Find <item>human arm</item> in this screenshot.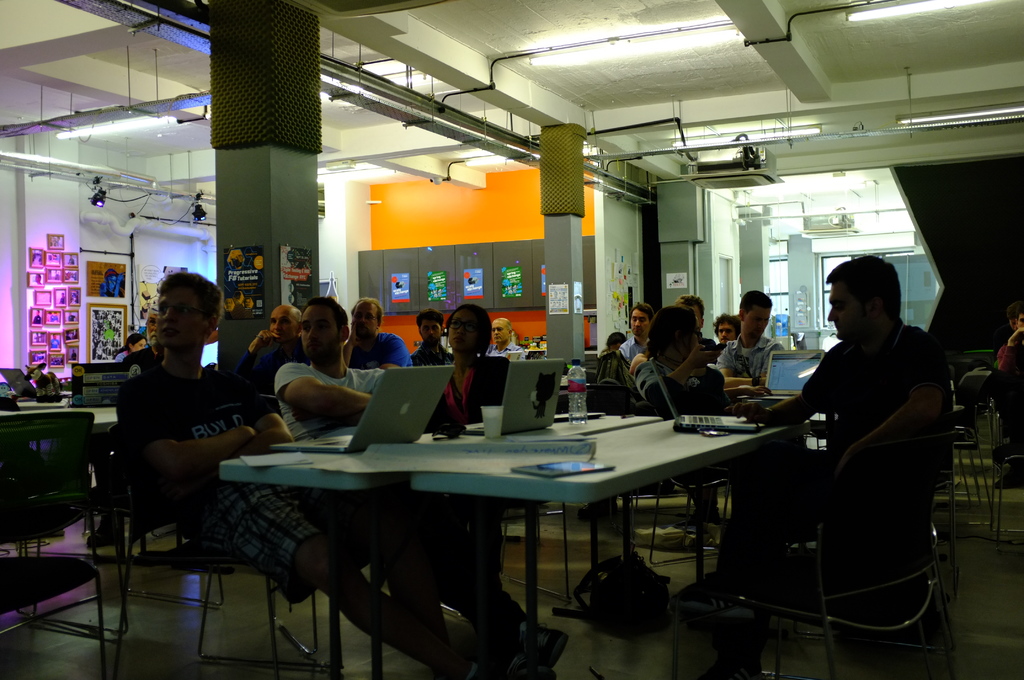
The bounding box for <item>human arm</item> is bbox(377, 337, 407, 369).
